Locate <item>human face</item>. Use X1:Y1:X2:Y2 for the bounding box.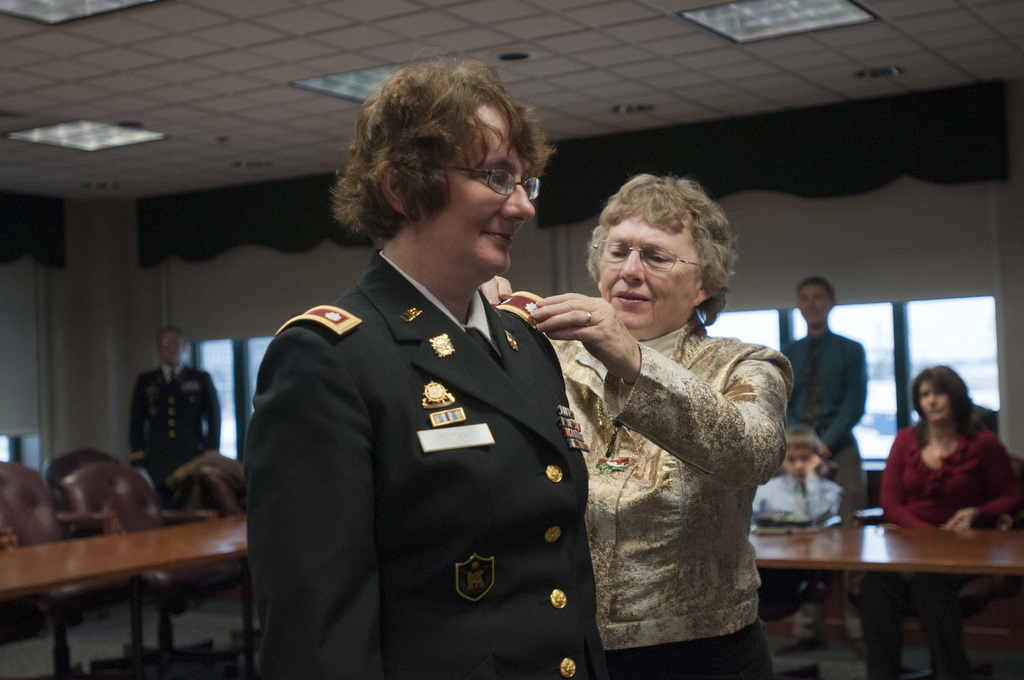
416:120:540:270.
